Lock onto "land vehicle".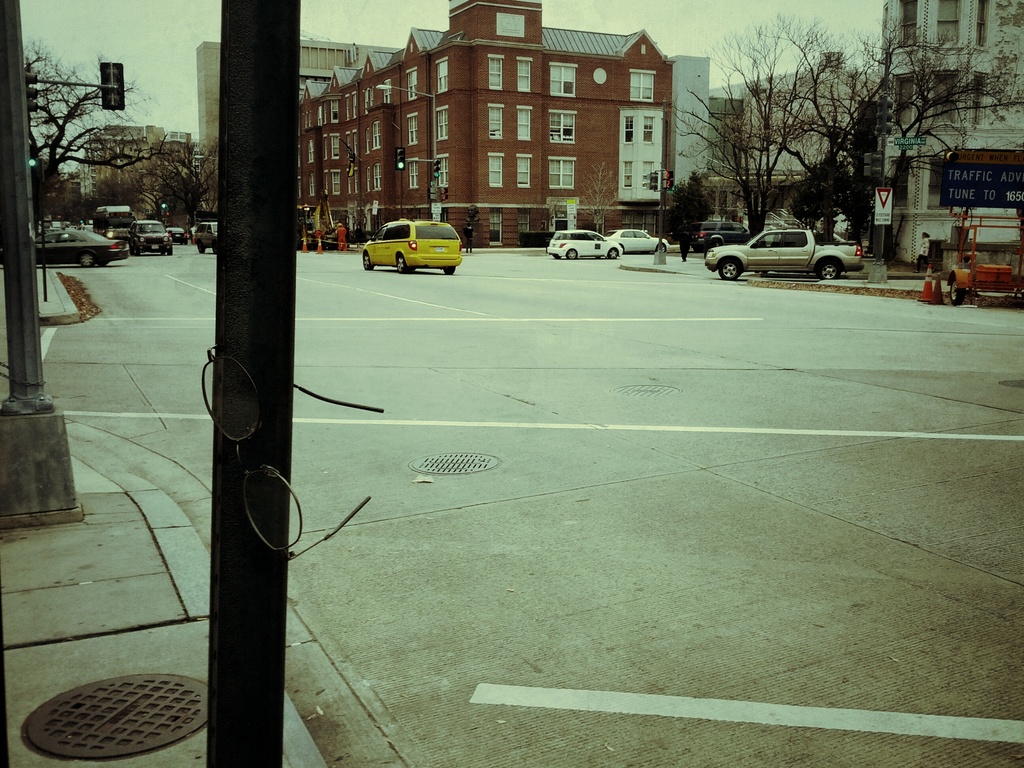
Locked: BBox(948, 233, 1023, 305).
